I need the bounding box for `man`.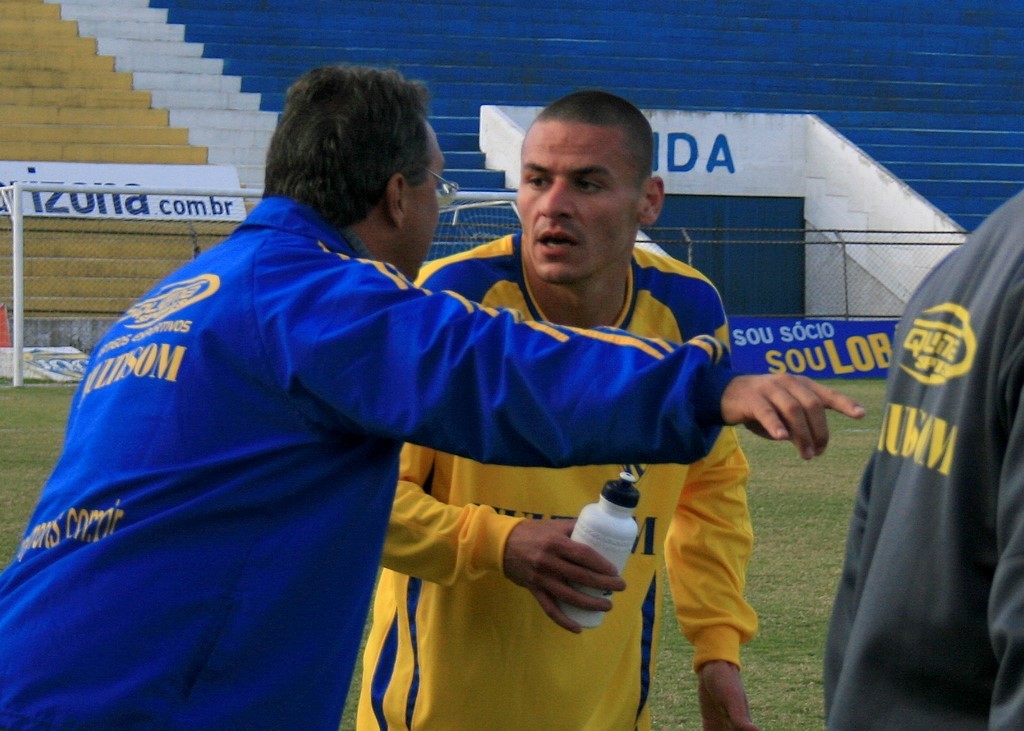
Here it is: bbox=[0, 62, 868, 730].
